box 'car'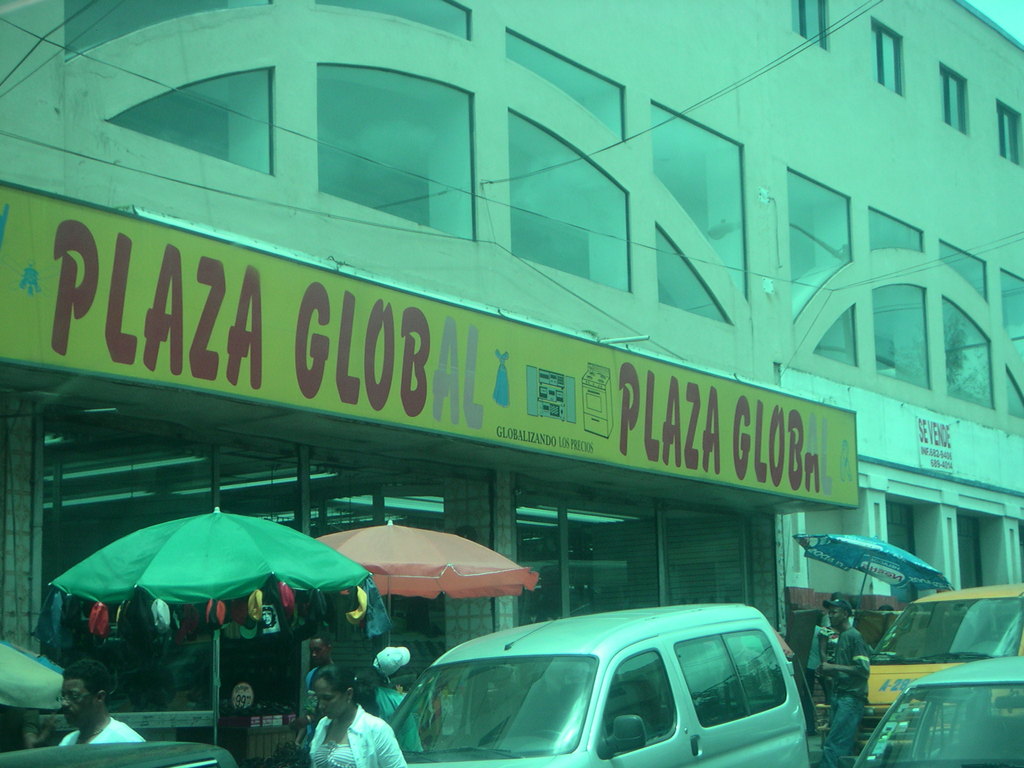
bbox=(349, 596, 838, 767)
